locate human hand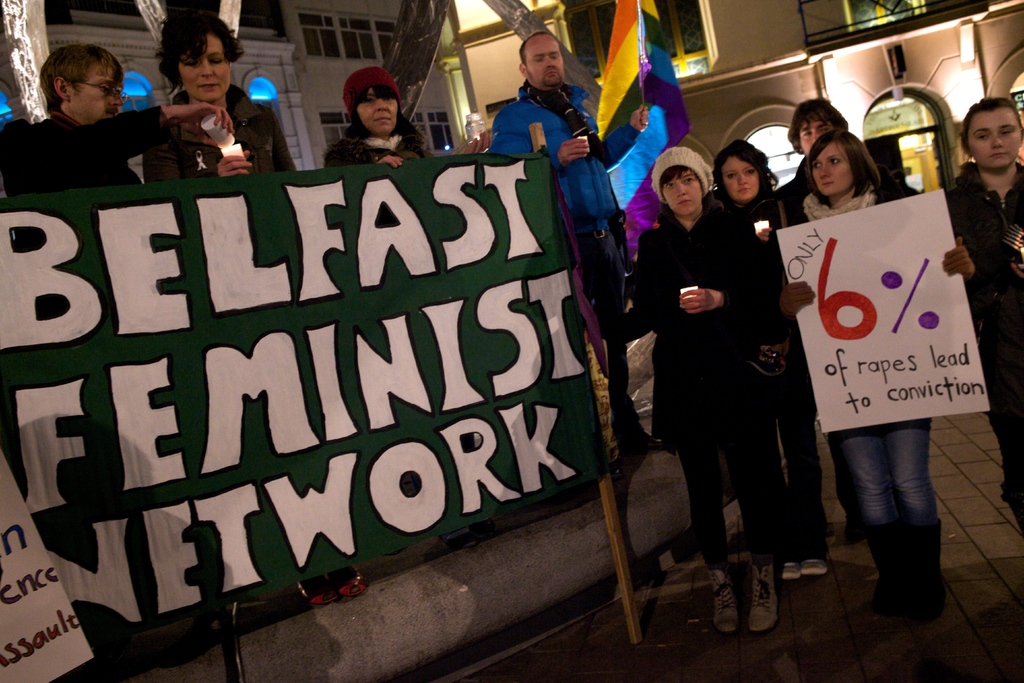
l=177, t=106, r=236, b=151
